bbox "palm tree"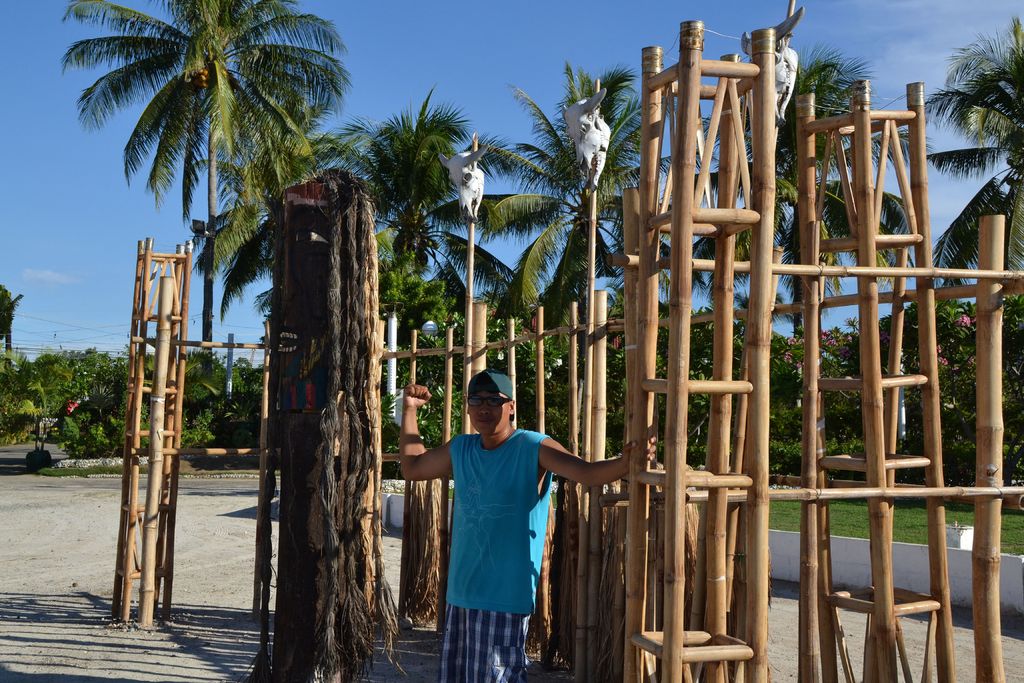
detection(455, 56, 677, 352)
